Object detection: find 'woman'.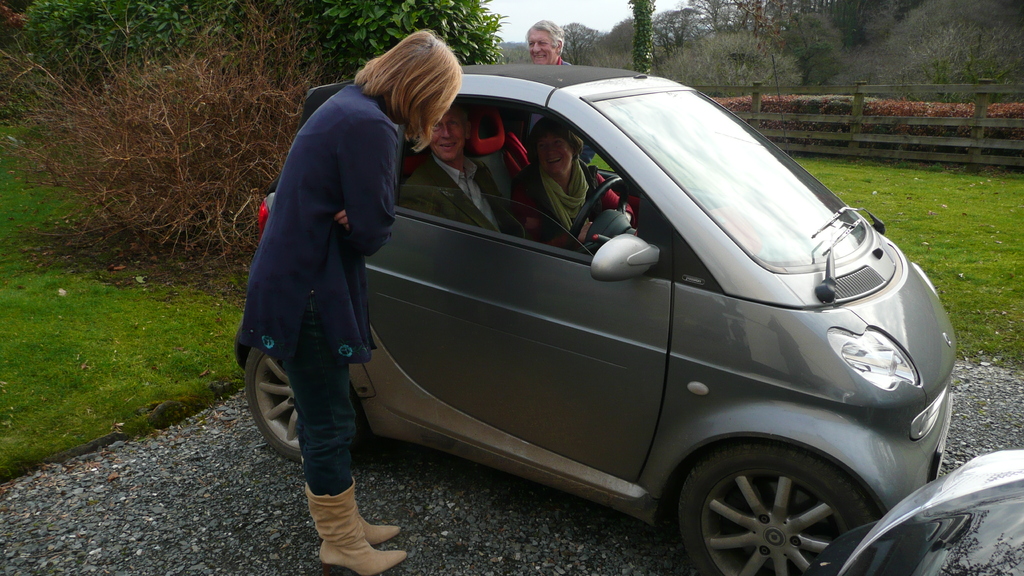
pyautogui.locateOnScreen(244, 22, 464, 575).
